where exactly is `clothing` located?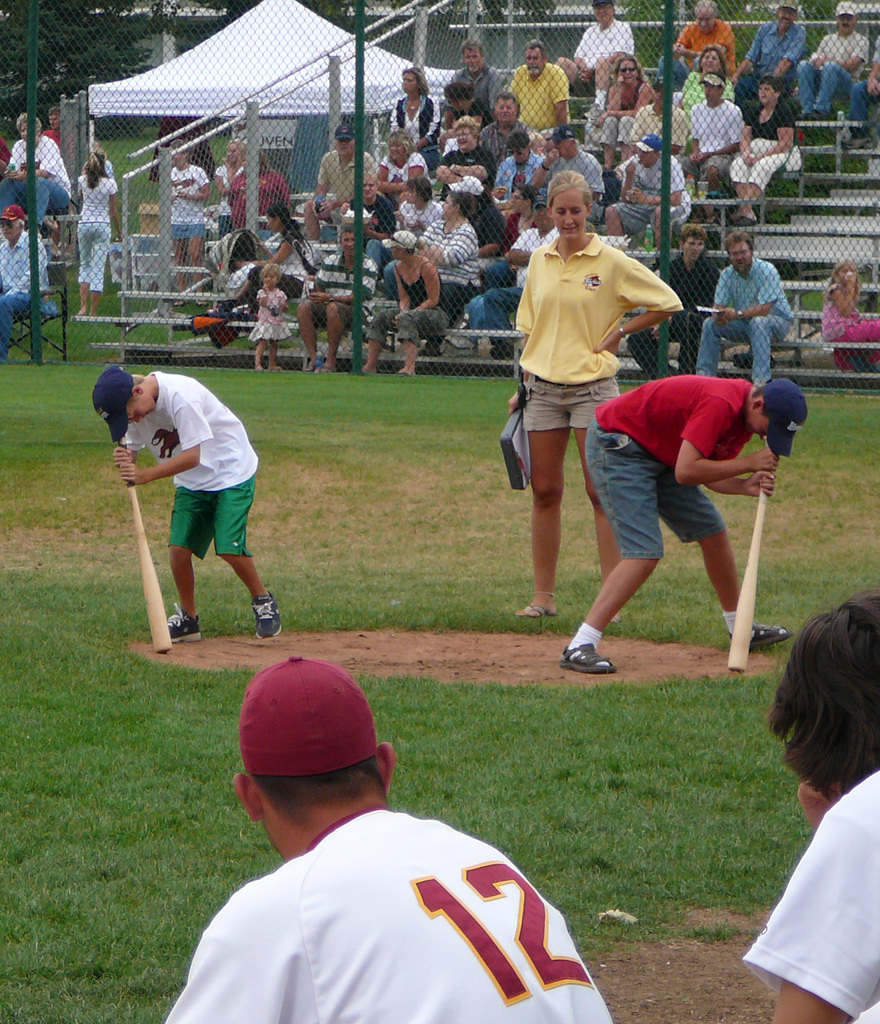
Its bounding box is [left=167, top=739, right=615, bottom=1009].
